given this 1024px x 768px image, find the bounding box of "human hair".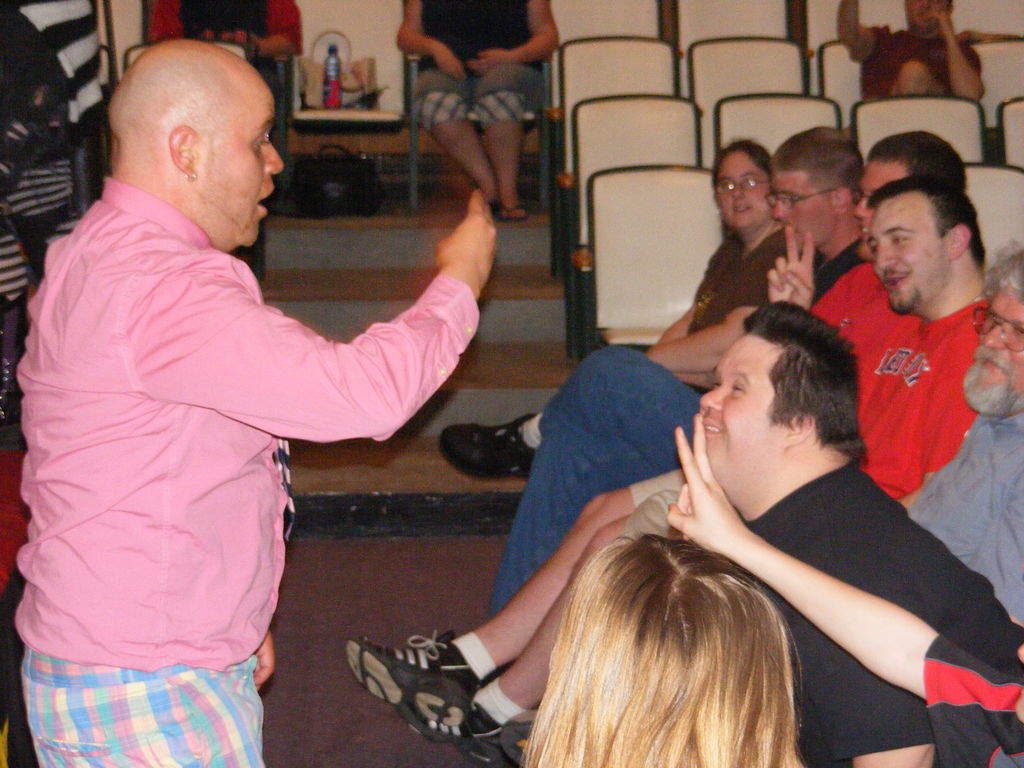
x1=775, y1=126, x2=868, y2=198.
